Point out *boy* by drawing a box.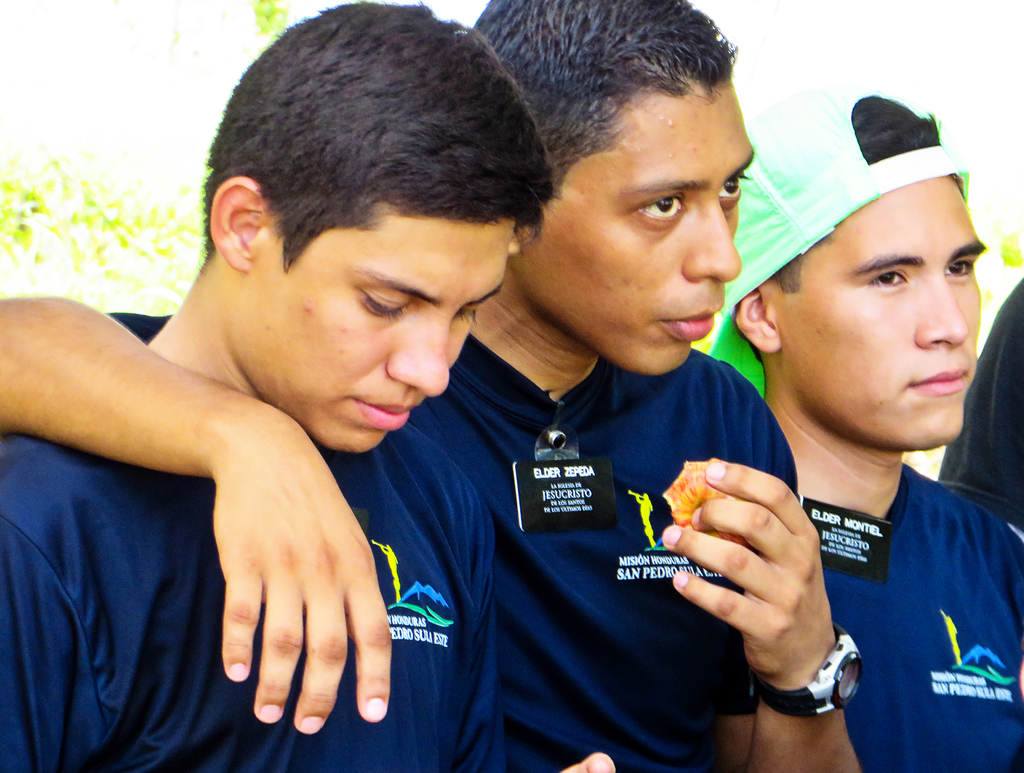
(0,0,865,772).
